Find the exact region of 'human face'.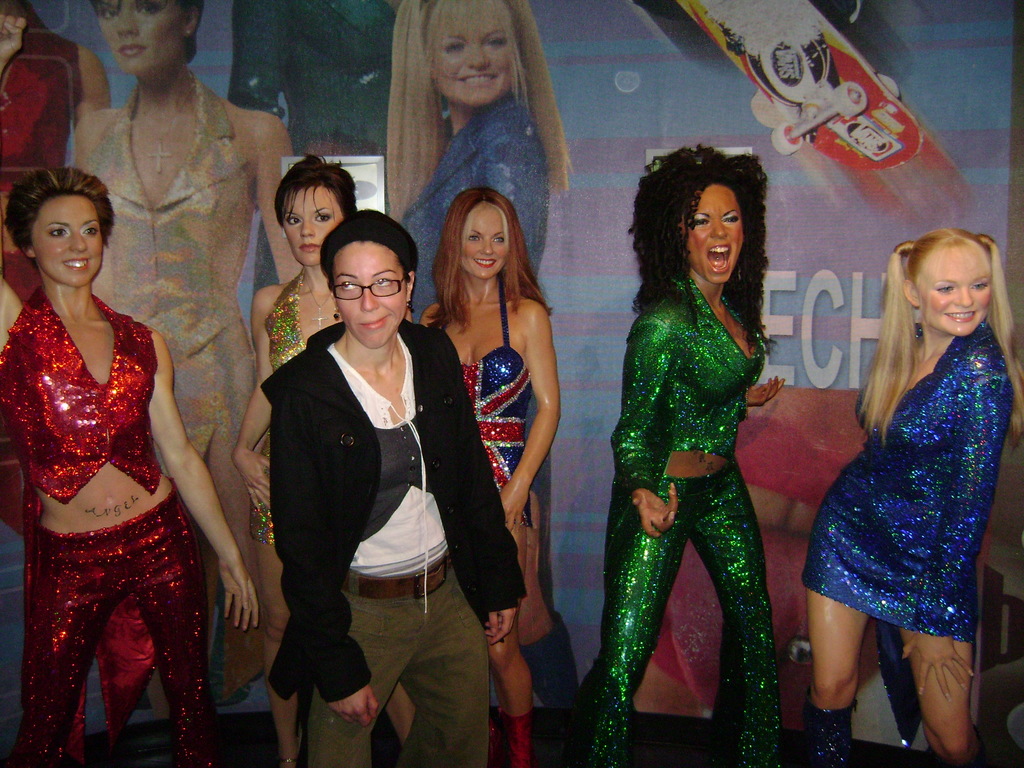
Exact region: bbox=(675, 181, 743, 279).
